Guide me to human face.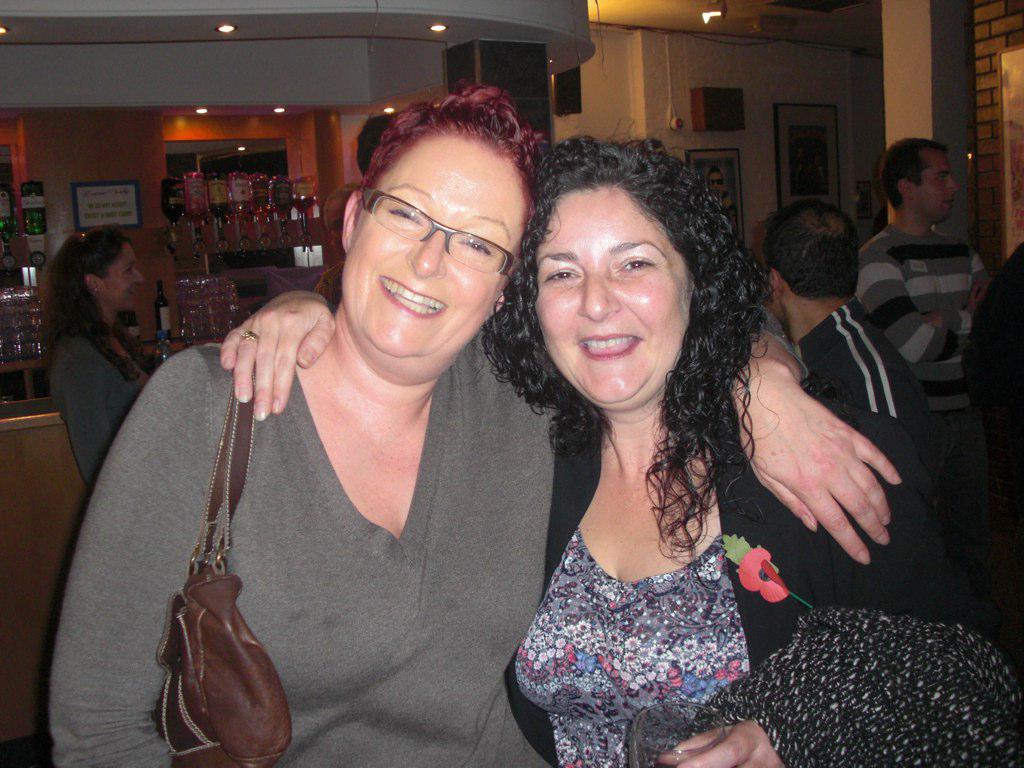
Guidance: BBox(535, 191, 695, 407).
